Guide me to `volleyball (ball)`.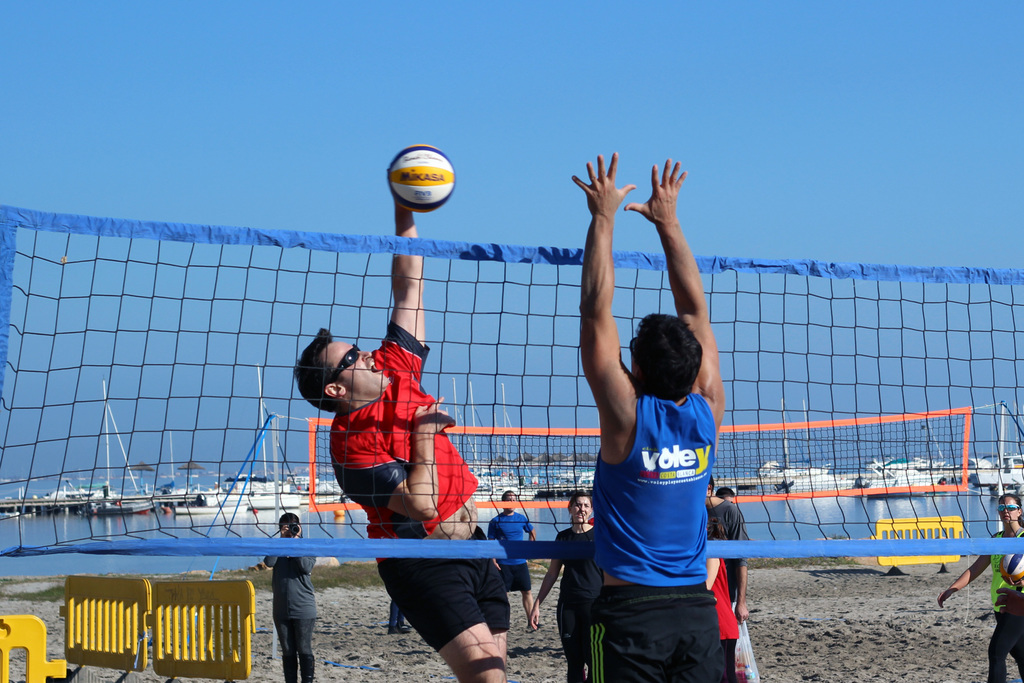
Guidance: rect(385, 142, 456, 213).
